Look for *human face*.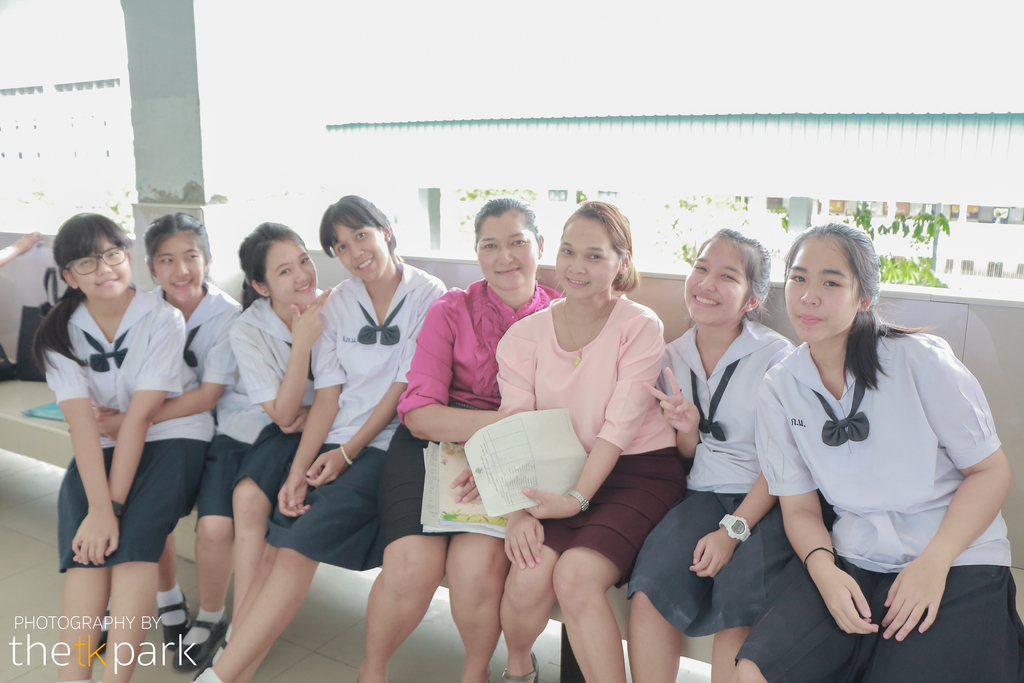
Found: <region>684, 235, 743, 328</region>.
